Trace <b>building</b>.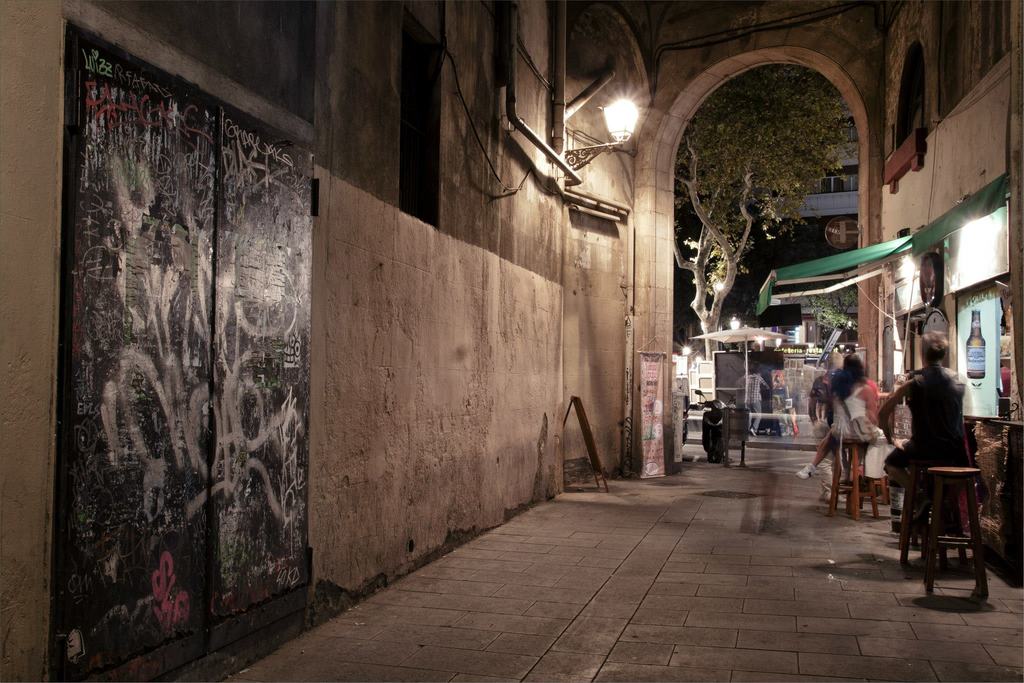
Traced to [x1=0, y1=0, x2=1023, y2=682].
